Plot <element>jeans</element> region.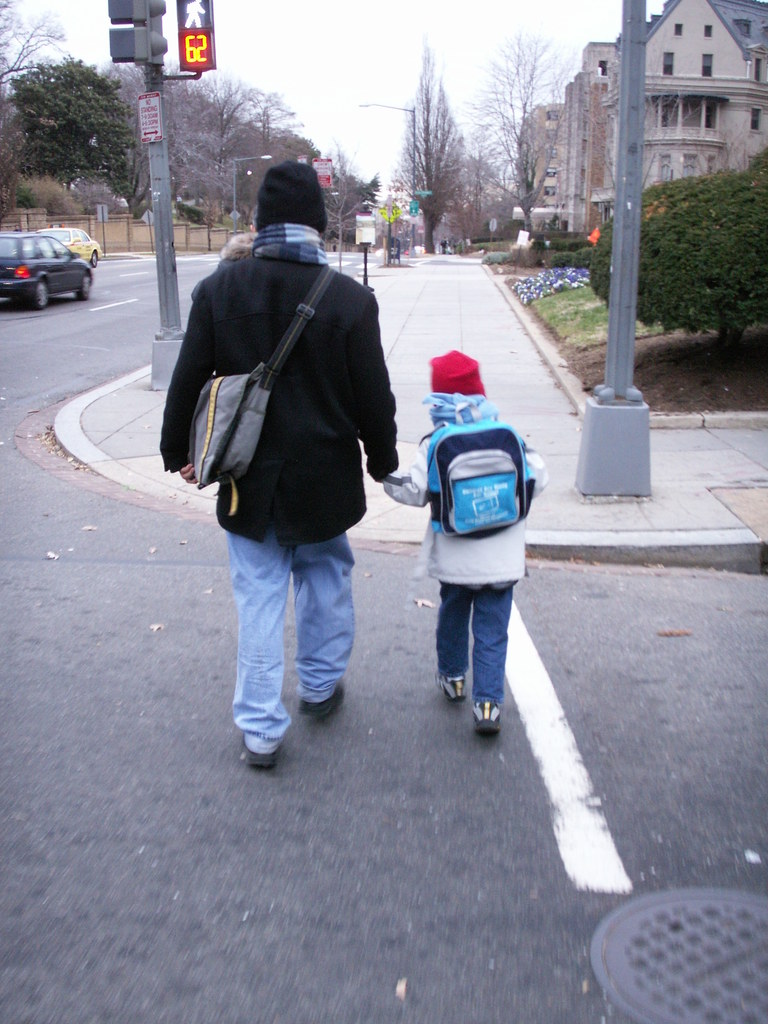
Plotted at region(435, 566, 524, 710).
